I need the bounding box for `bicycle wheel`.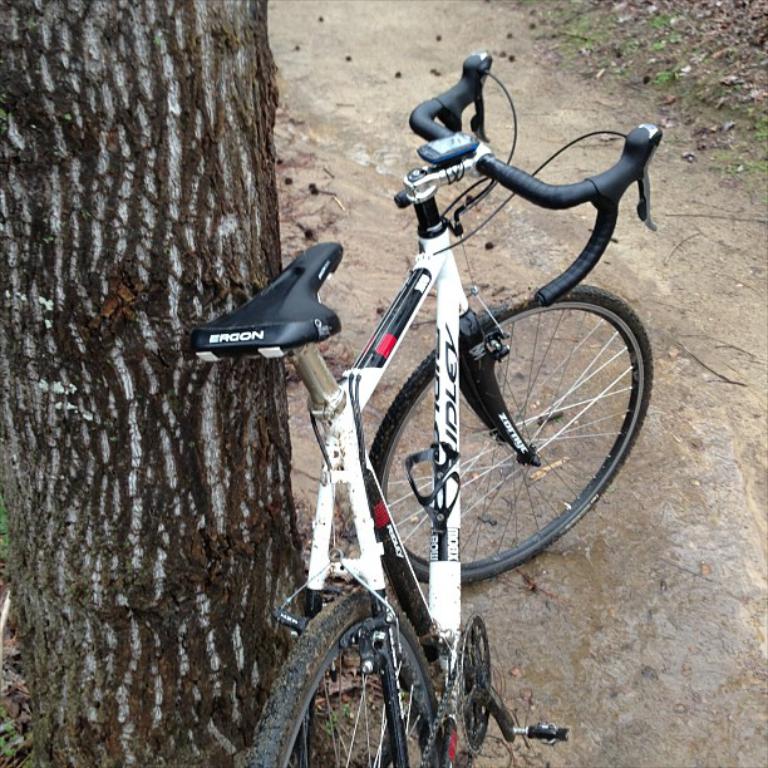
Here it is: (x1=248, y1=590, x2=451, y2=767).
